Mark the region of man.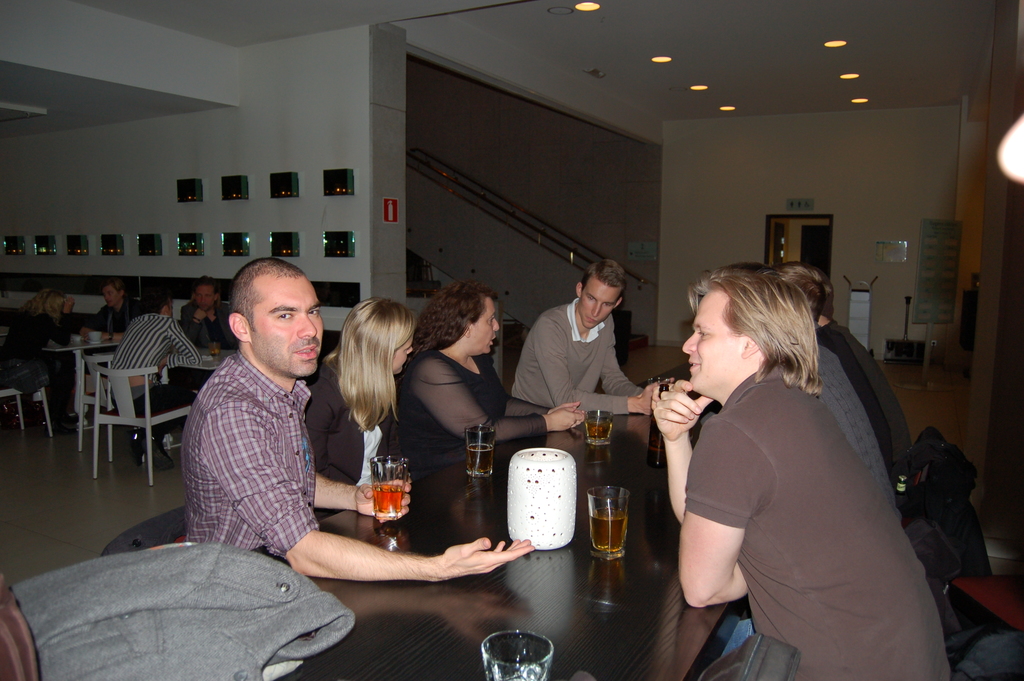
Region: box(182, 279, 242, 349).
